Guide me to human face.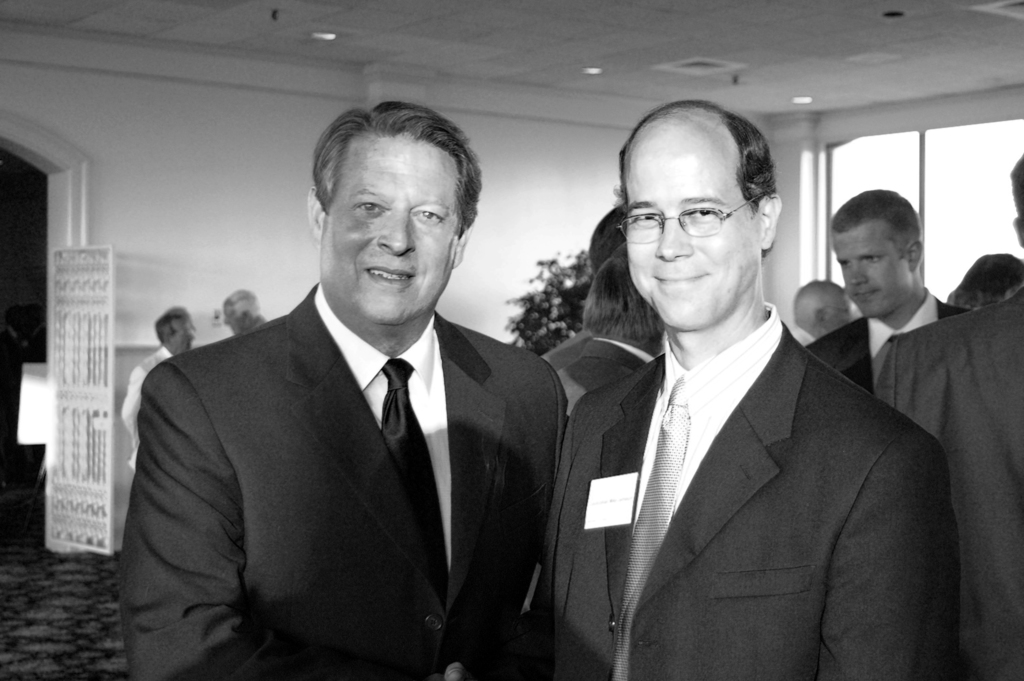
Guidance: [left=225, top=307, right=245, bottom=334].
